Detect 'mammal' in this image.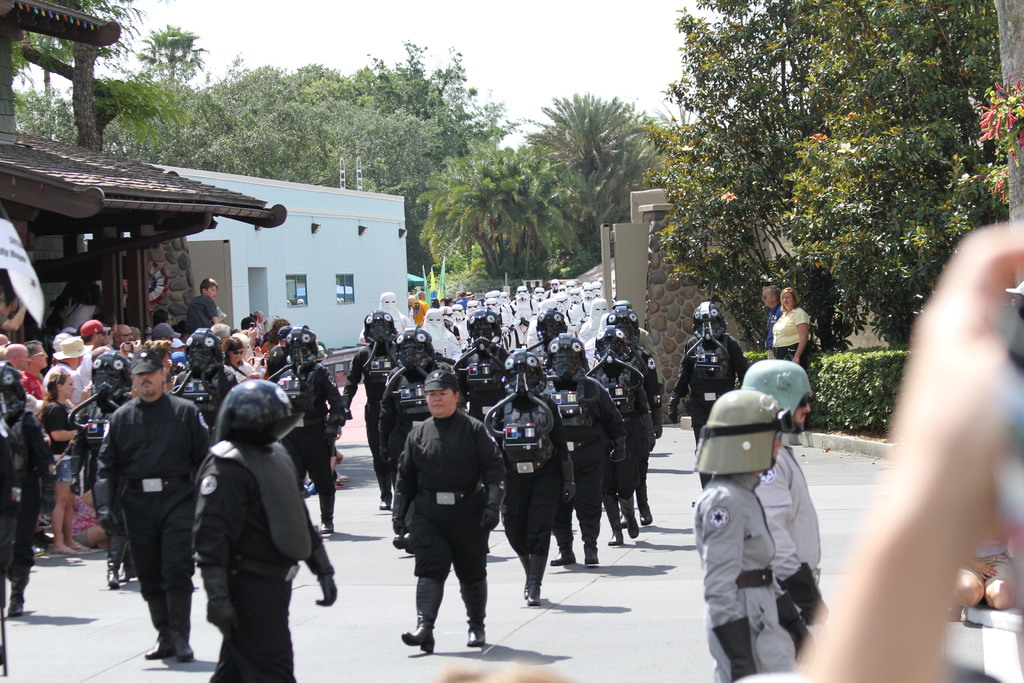
Detection: {"x1": 693, "y1": 389, "x2": 818, "y2": 682}.
